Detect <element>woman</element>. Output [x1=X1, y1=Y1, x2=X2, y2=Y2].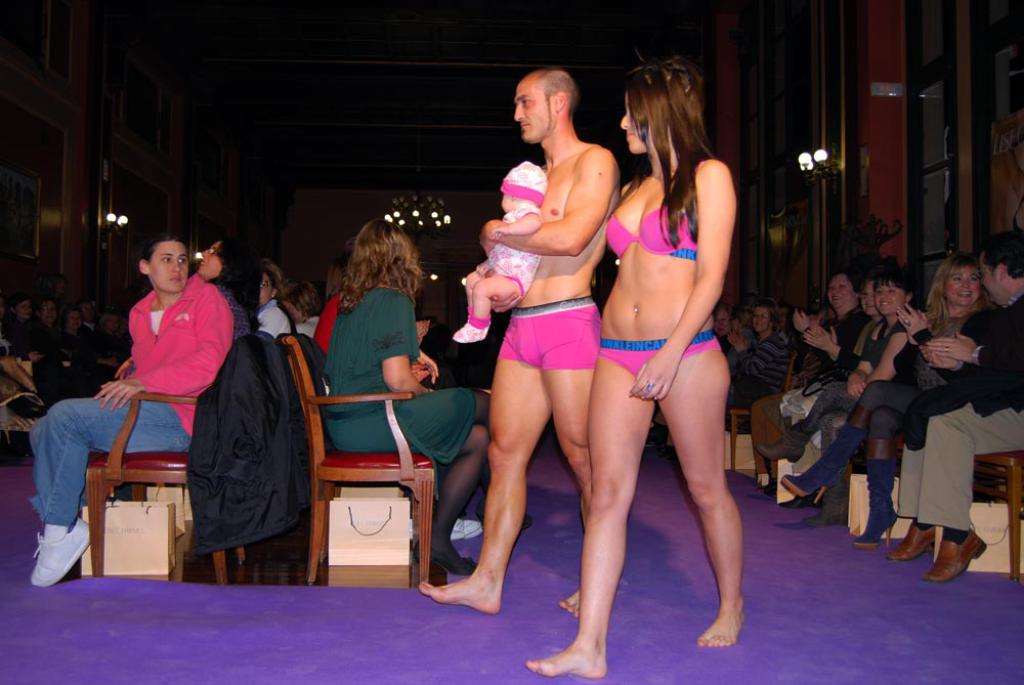
[x1=560, y1=47, x2=763, y2=654].
